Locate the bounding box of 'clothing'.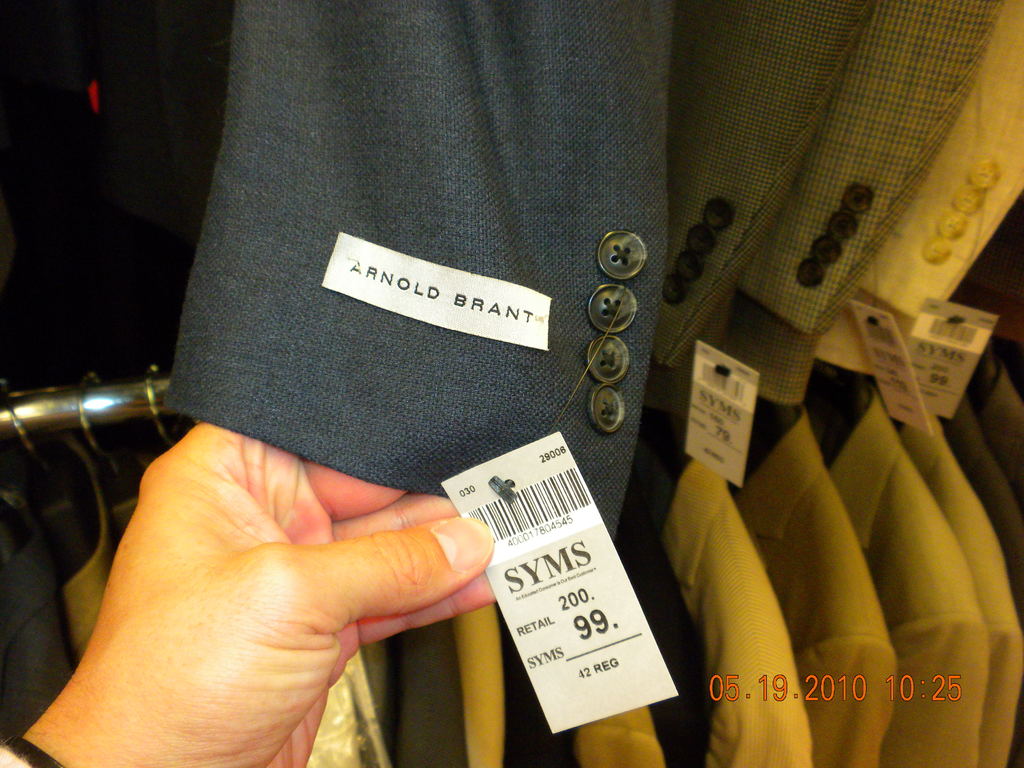
Bounding box: x1=0 y1=0 x2=1023 y2=767.
